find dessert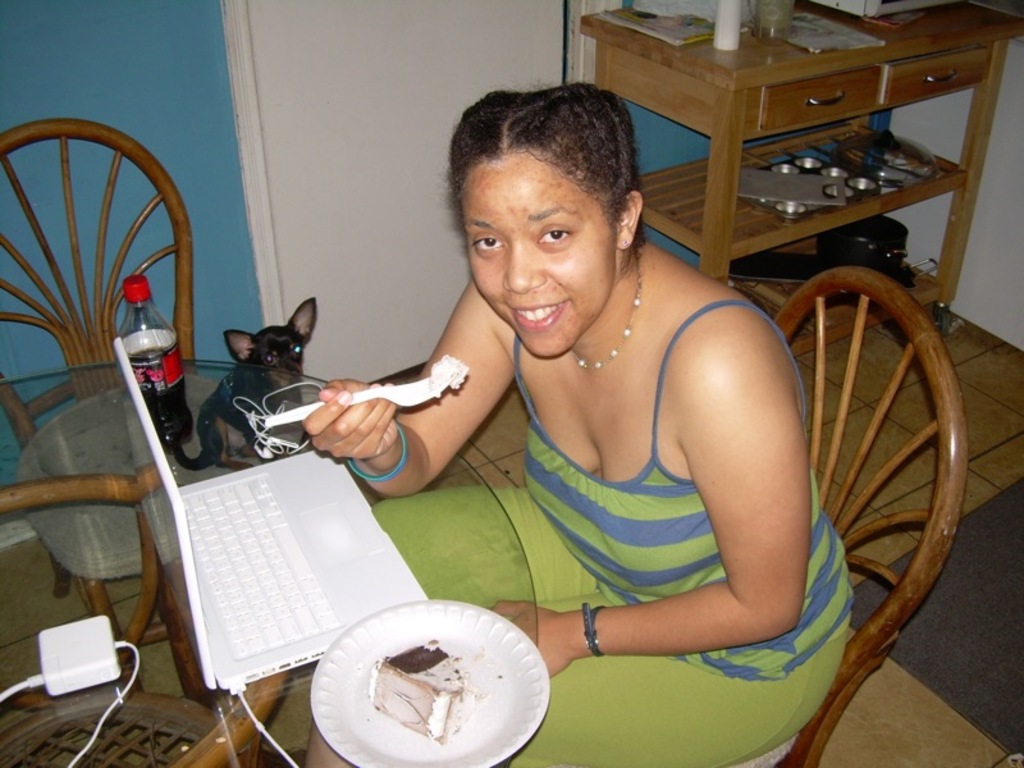
x1=376 y1=645 x2=458 y2=744
